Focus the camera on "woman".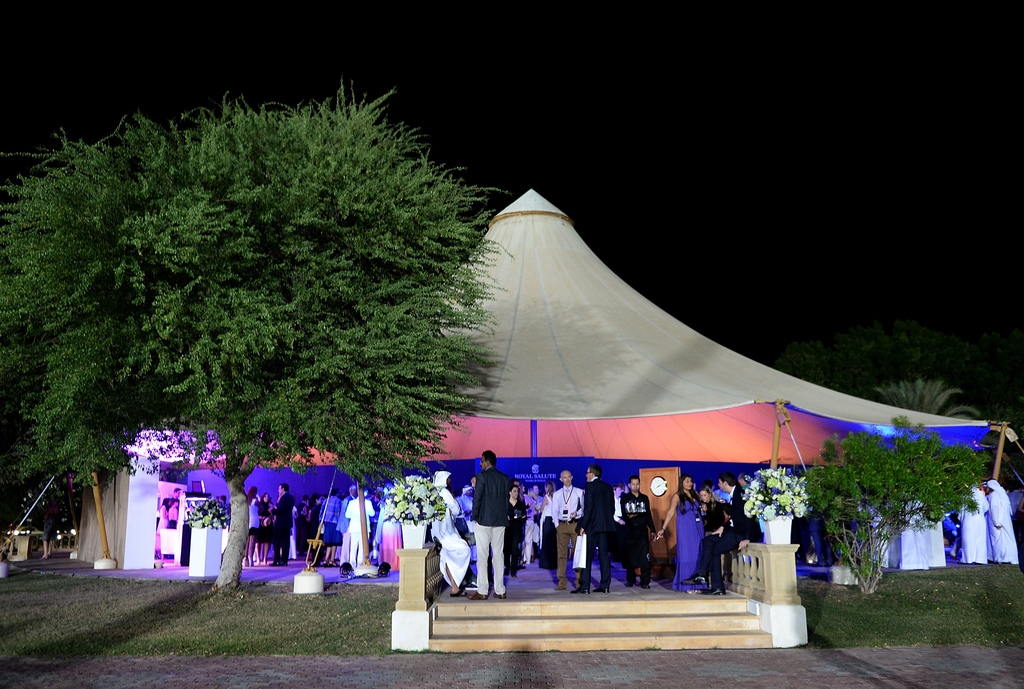
Focus region: detection(527, 488, 541, 559).
